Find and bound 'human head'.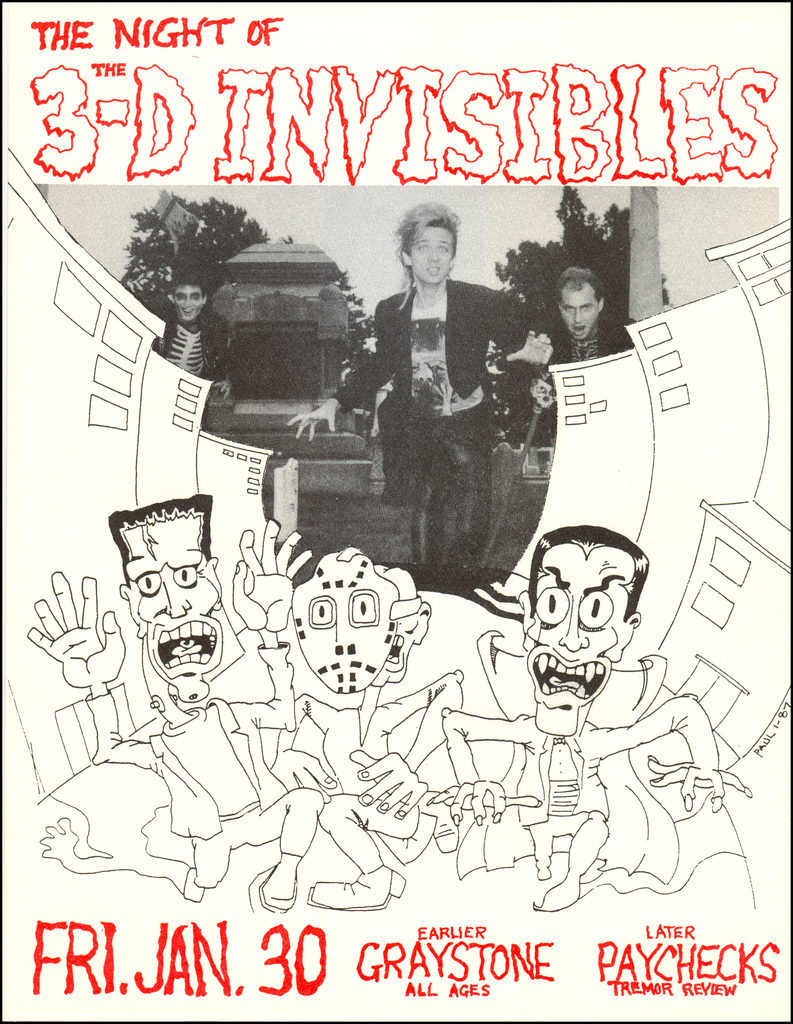
Bound: {"x1": 518, "y1": 509, "x2": 660, "y2": 735}.
